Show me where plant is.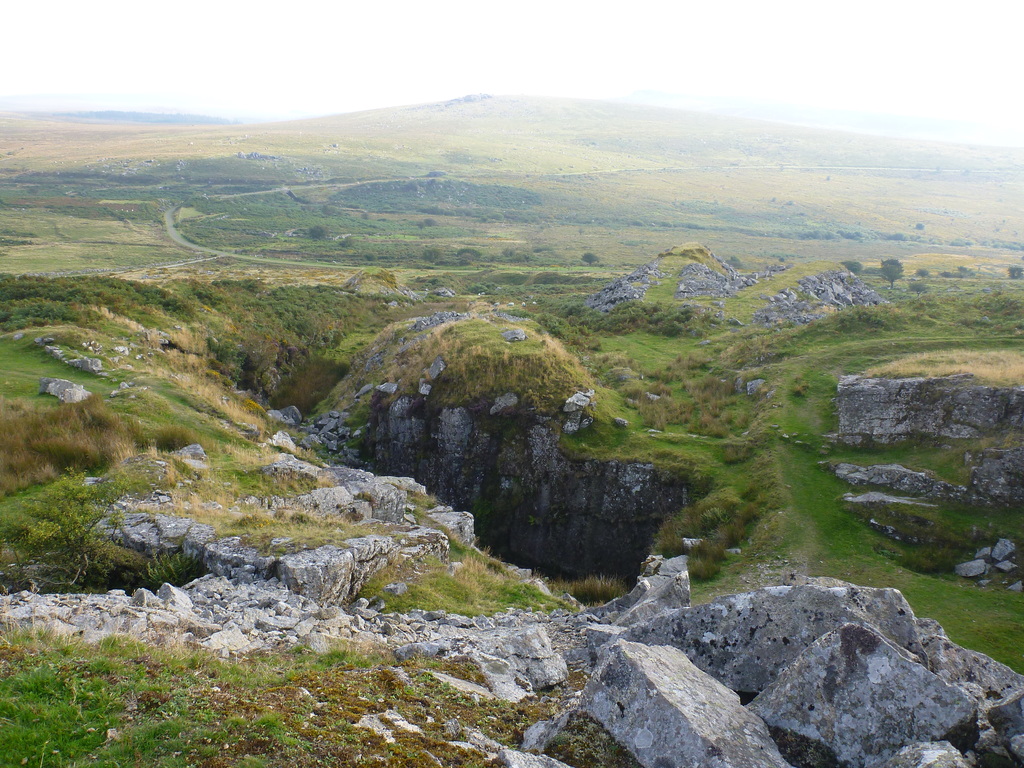
plant is at bbox(136, 534, 223, 591).
